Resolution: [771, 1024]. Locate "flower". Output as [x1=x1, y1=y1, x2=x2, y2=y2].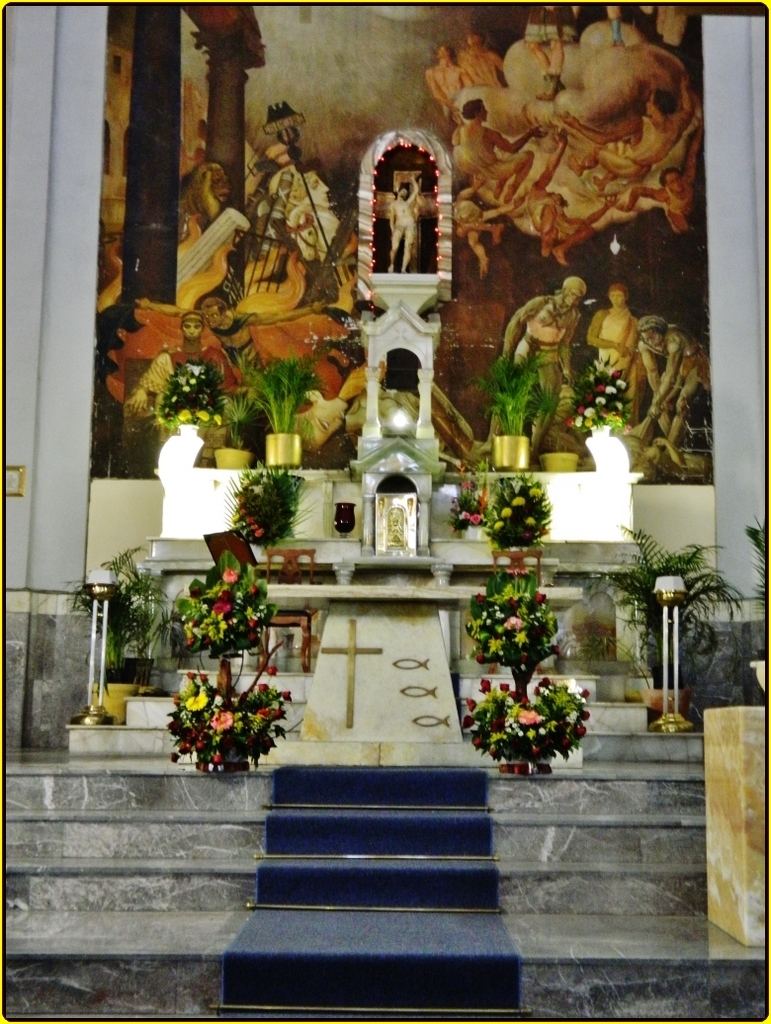
[x1=575, y1=404, x2=582, y2=410].
